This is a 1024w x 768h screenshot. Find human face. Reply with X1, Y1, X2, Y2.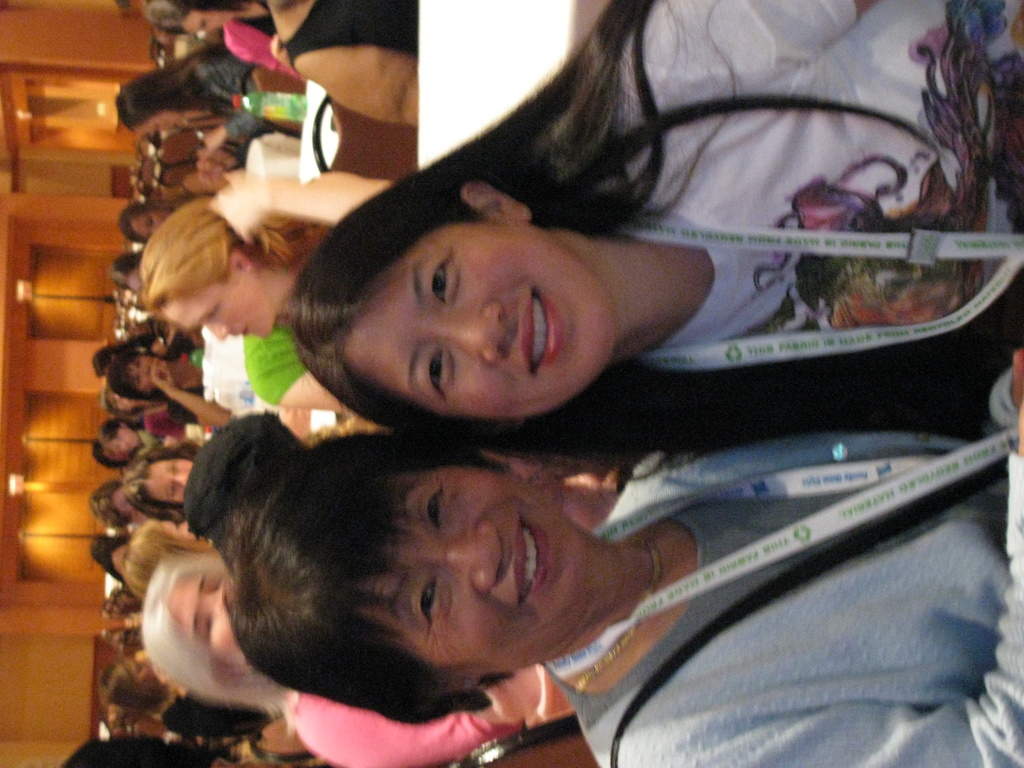
348, 473, 587, 676.
